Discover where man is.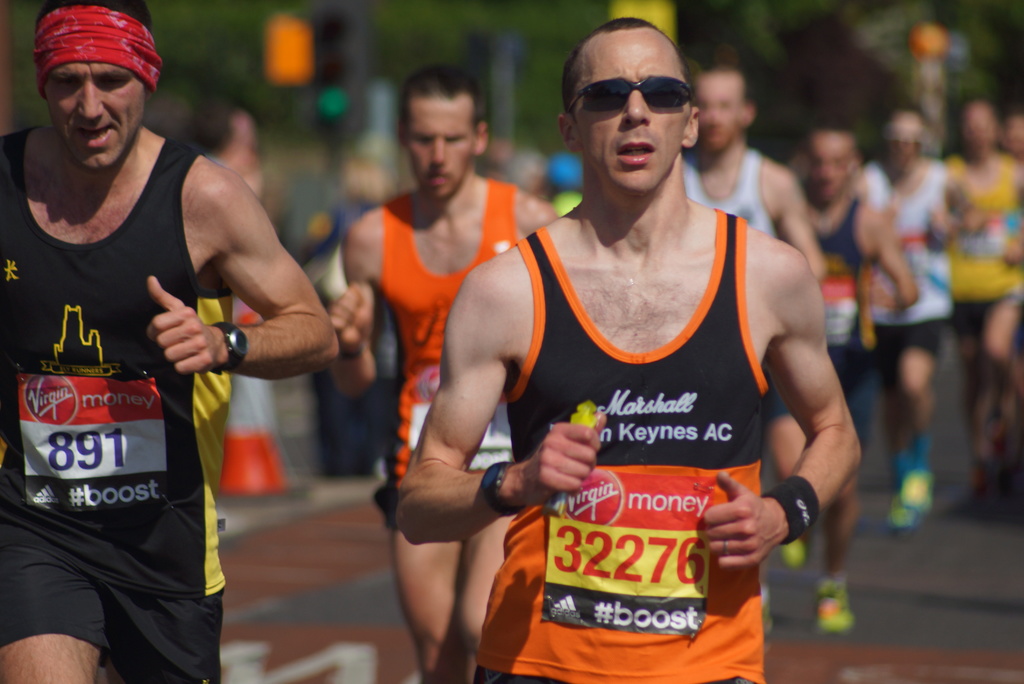
Discovered at (328,70,566,683).
